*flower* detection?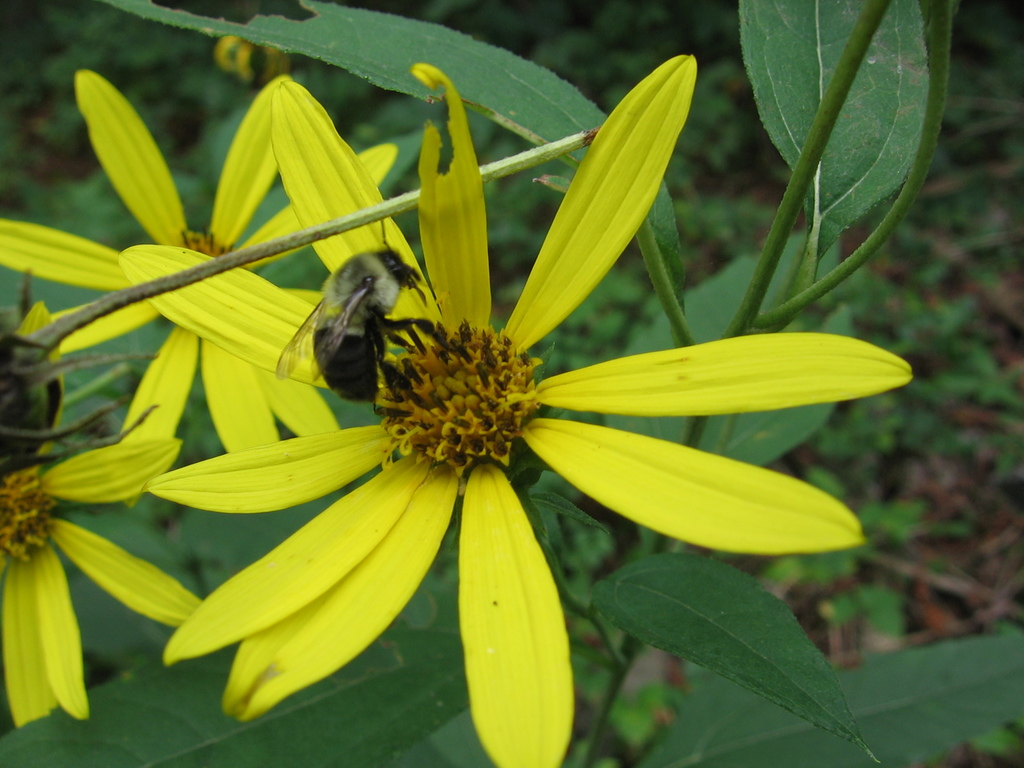
bbox=[0, 67, 396, 454]
